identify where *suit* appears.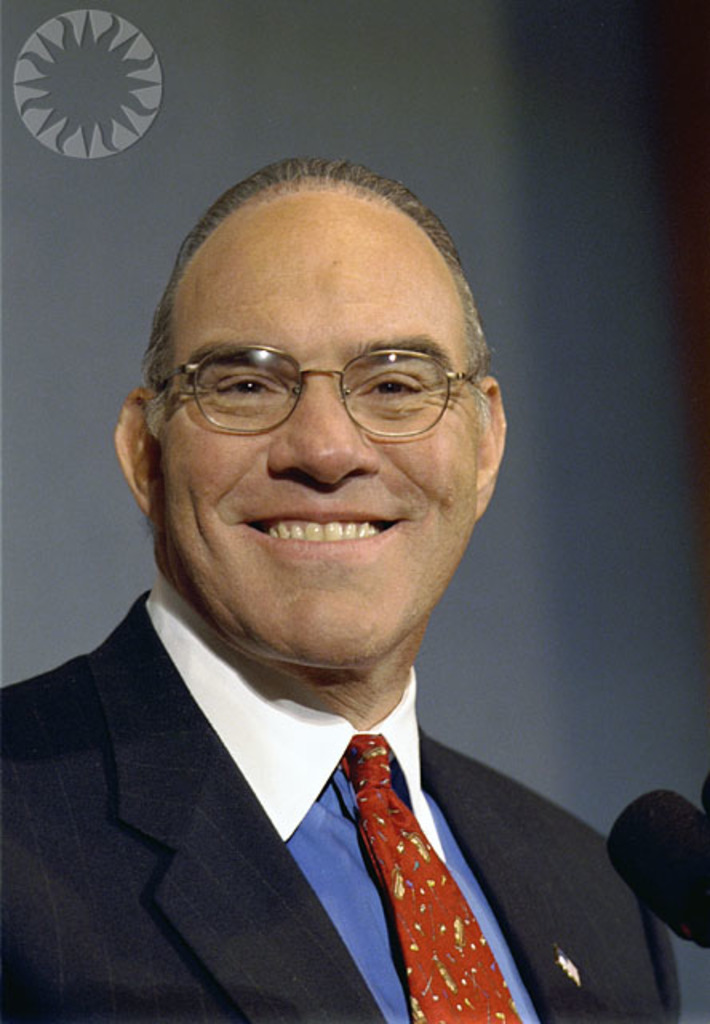
Appears at pyautogui.locateOnScreen(26, 618, 672, 1016).
